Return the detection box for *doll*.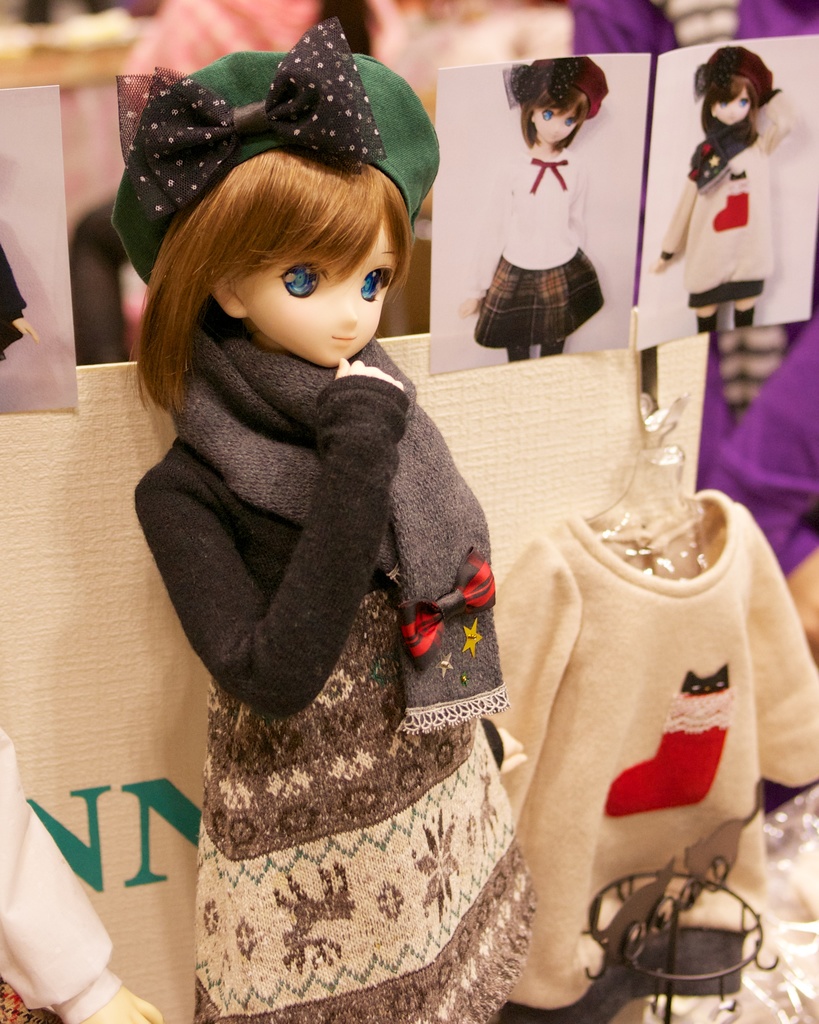
bbox(477, 62, 603, 368).
